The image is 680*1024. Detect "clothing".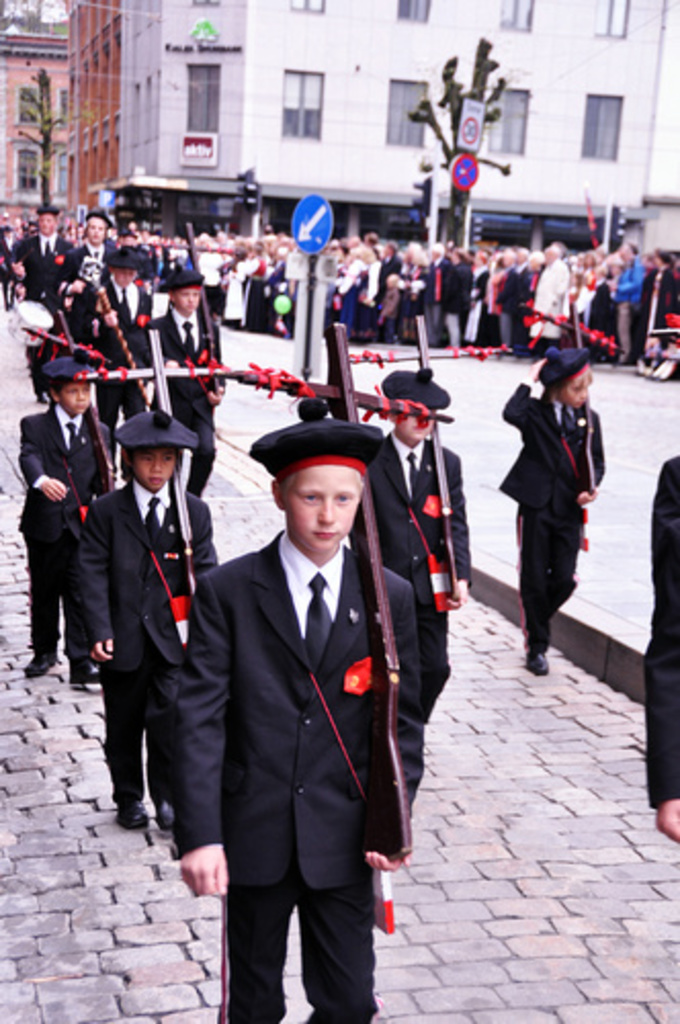
Detection: 625,436,678,831.
